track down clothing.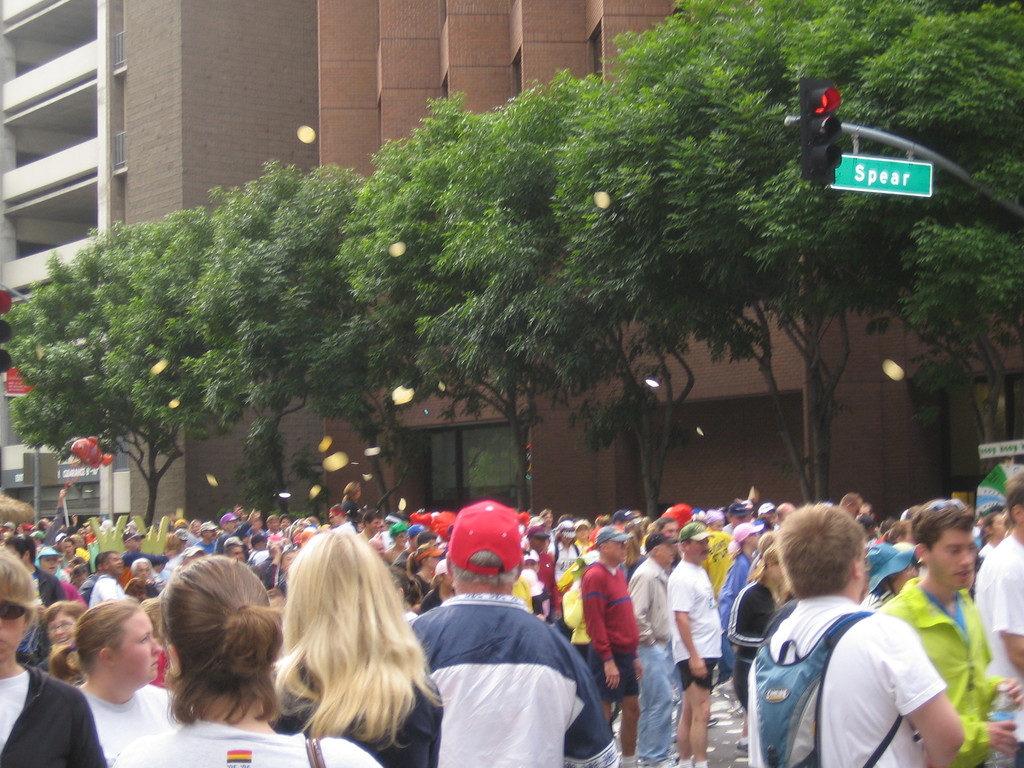
Tracked to x1=110, y1=717, x2=380, y2=767.
